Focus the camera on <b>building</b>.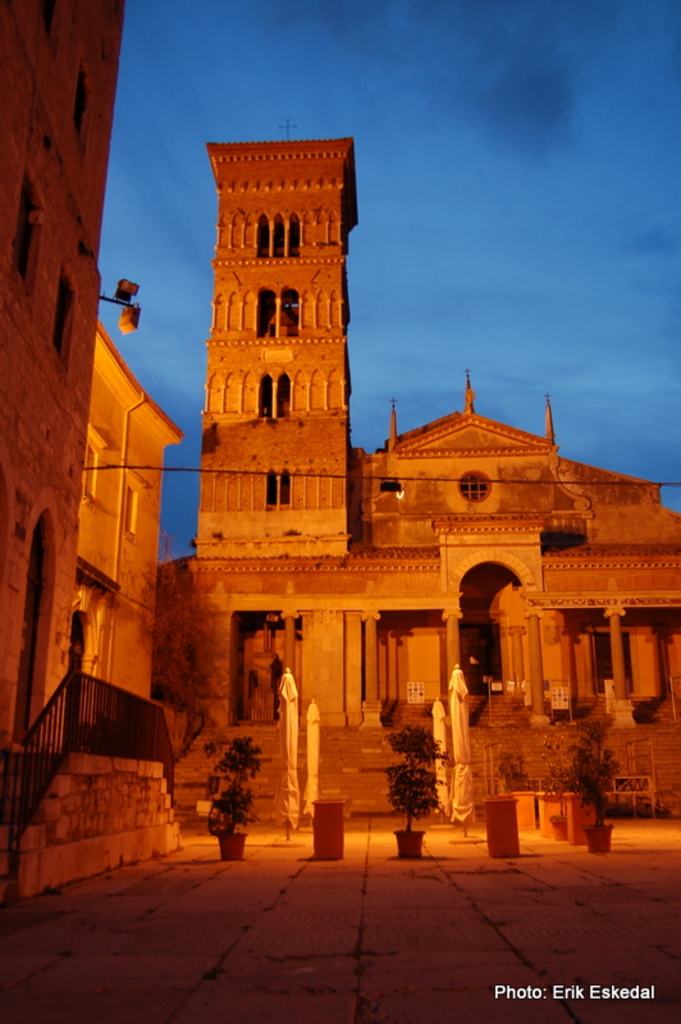
Focus region: left=0, top=0, right=183, bottom=892.
